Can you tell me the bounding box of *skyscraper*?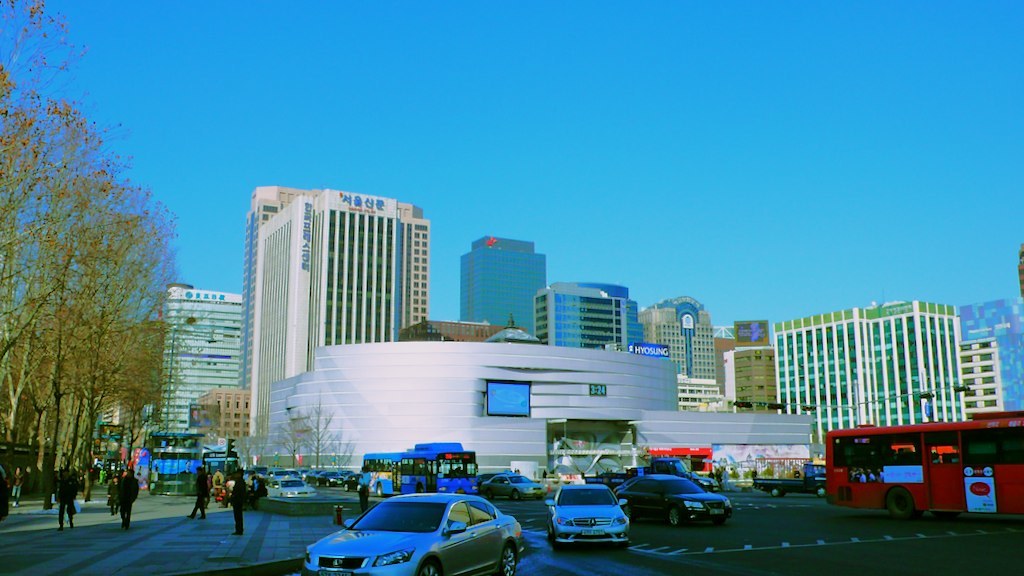
[x1=638, y1=298, x2=716, y2=378].
